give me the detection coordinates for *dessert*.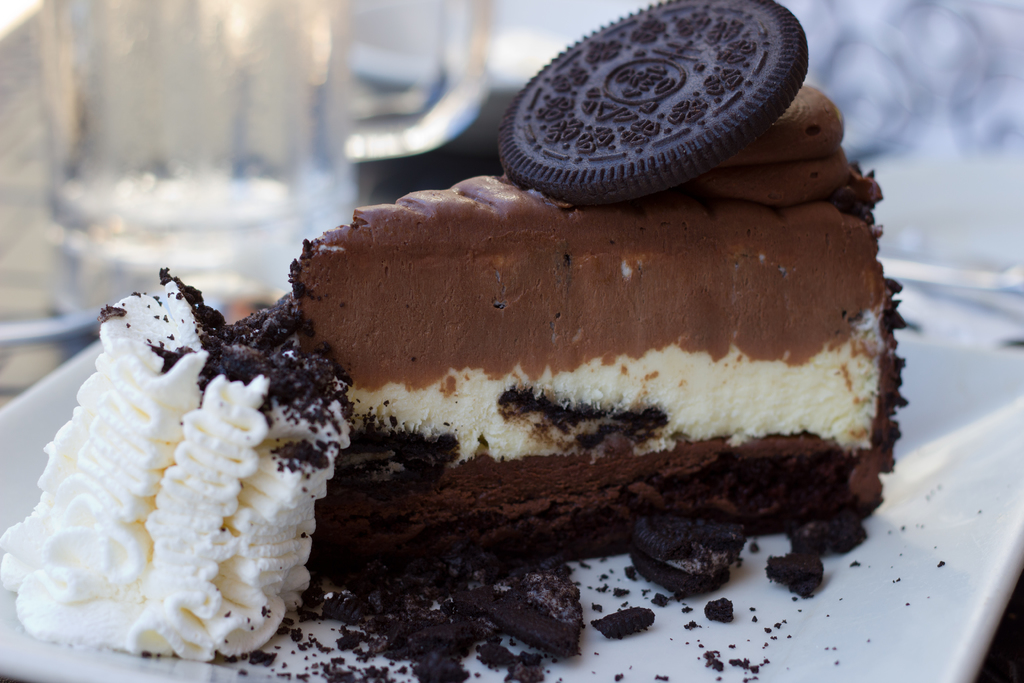
locate(0, 0, 908, 682).
